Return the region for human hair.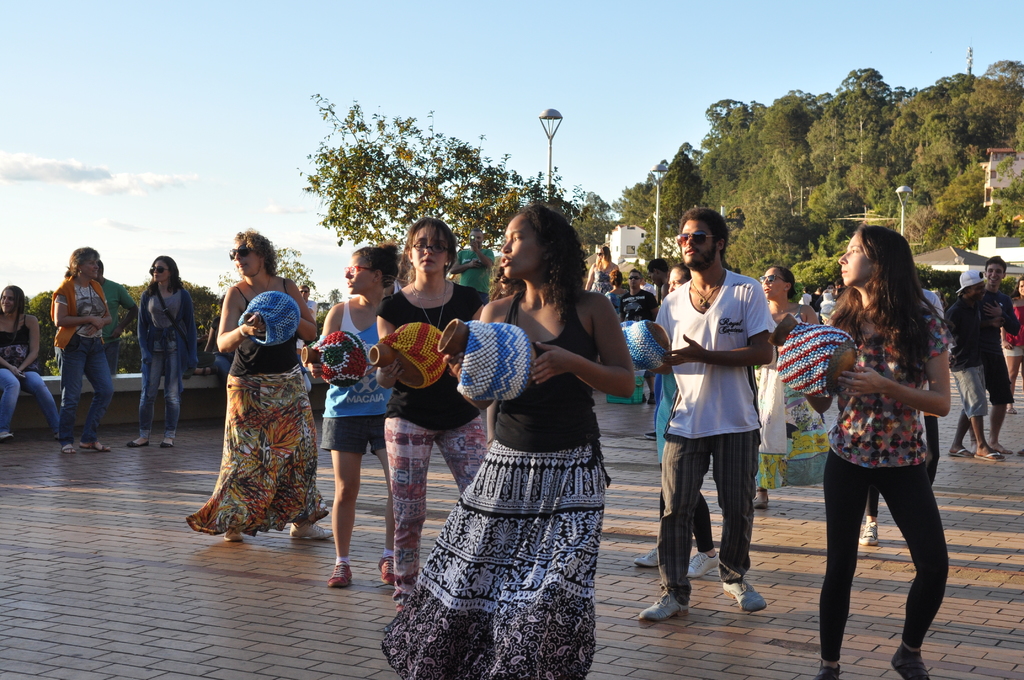
<region>488, 204, 589, 326</region>.
